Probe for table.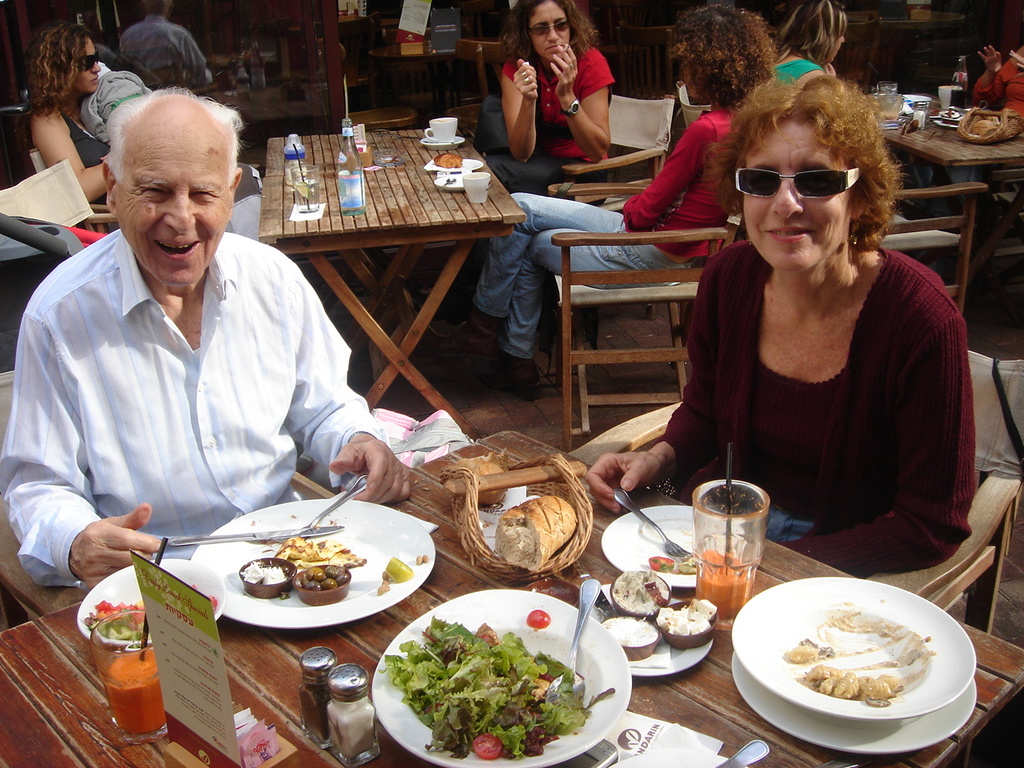
Probe result: [x1=264, y1=122, x2=530, y2=428].
